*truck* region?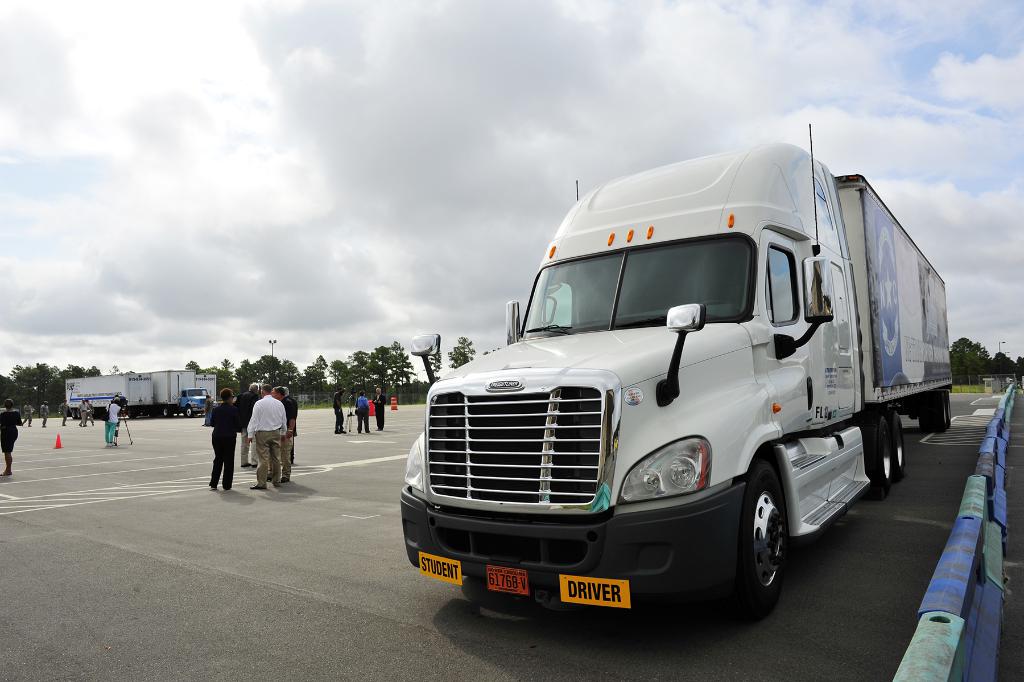
pyautogui.locateOnScreen(189, 371, 216, 400)
